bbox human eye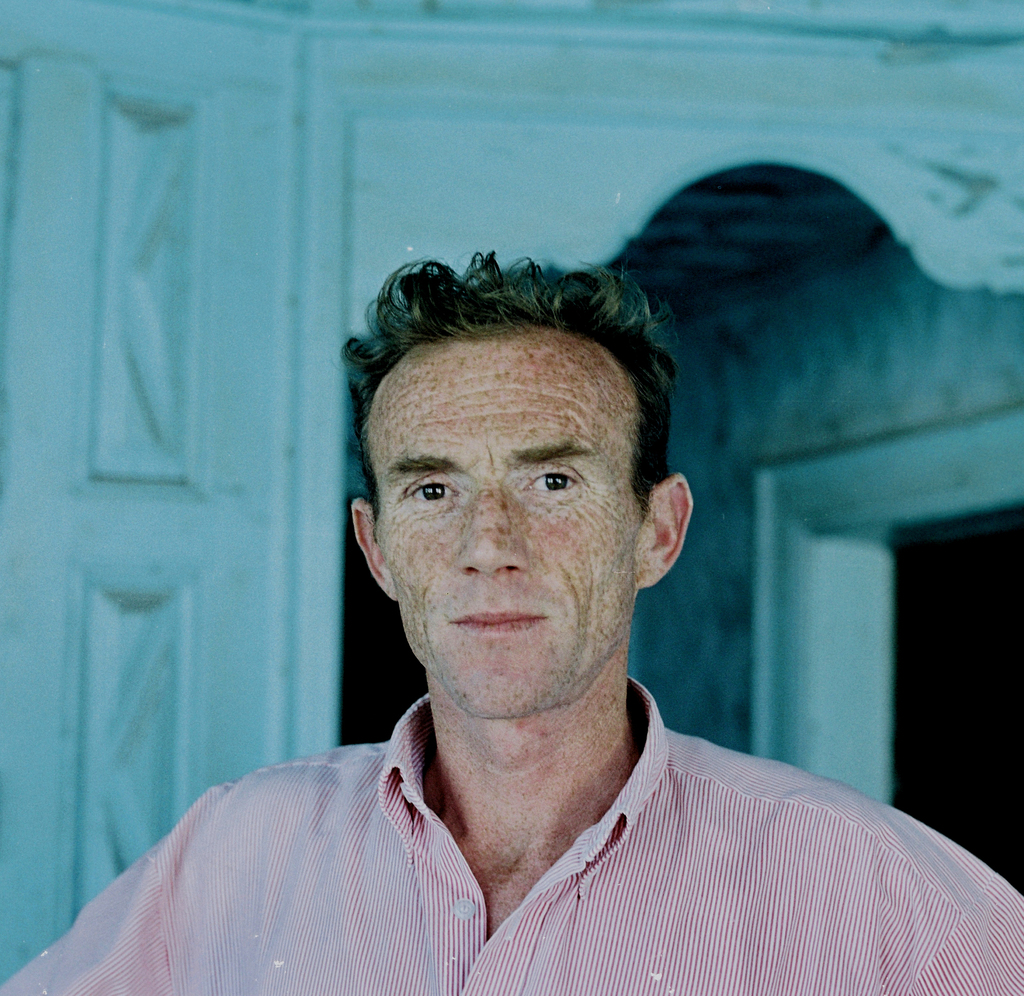
bbox(403, 474, 465, 509)
